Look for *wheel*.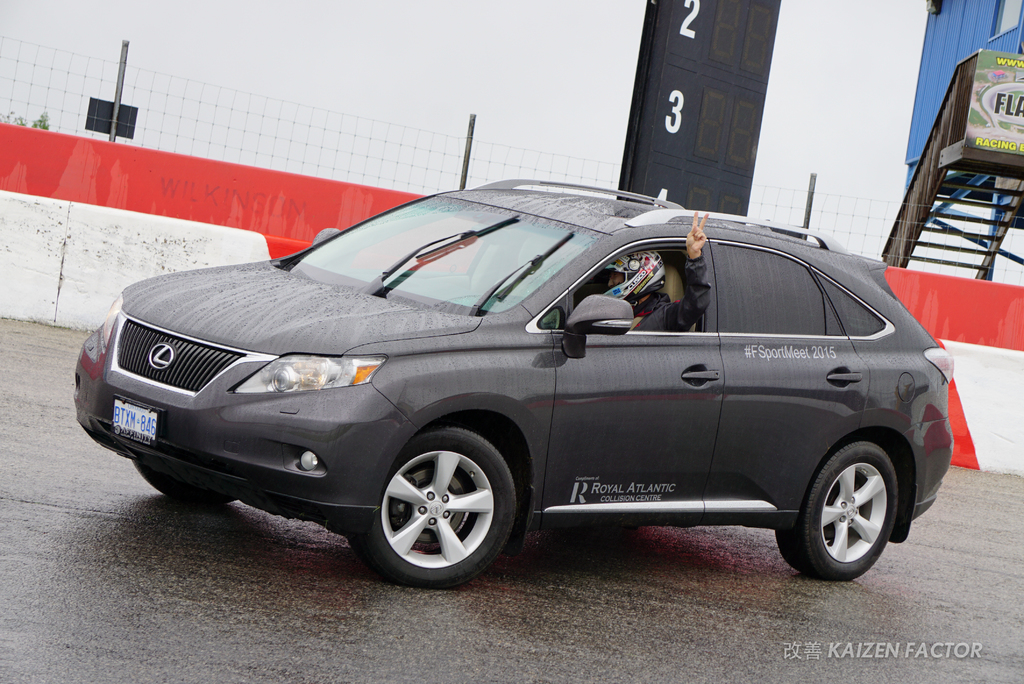
Found: 358, 428, 515, 587.
